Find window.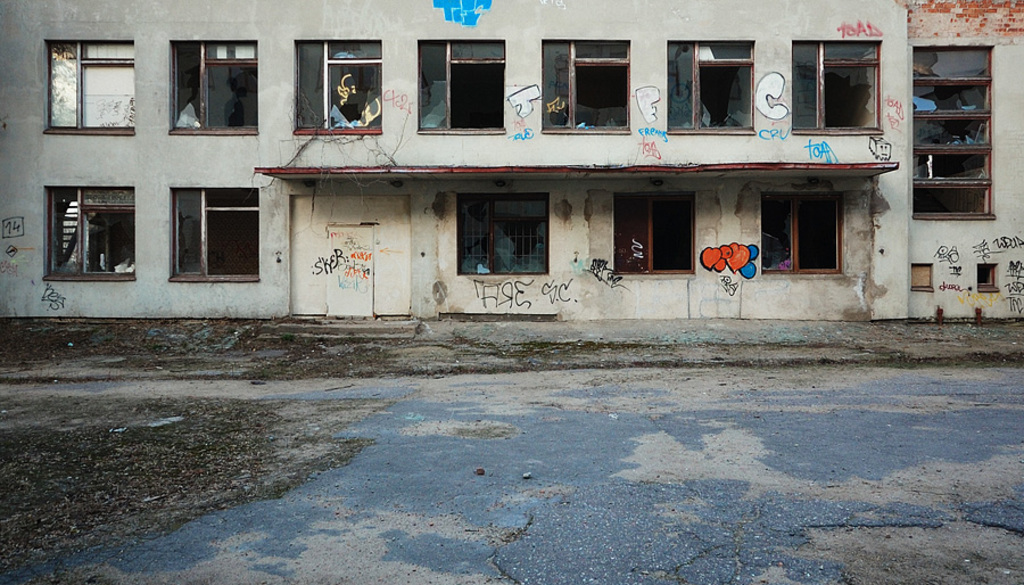
detection(42, 35, 134, 133).
